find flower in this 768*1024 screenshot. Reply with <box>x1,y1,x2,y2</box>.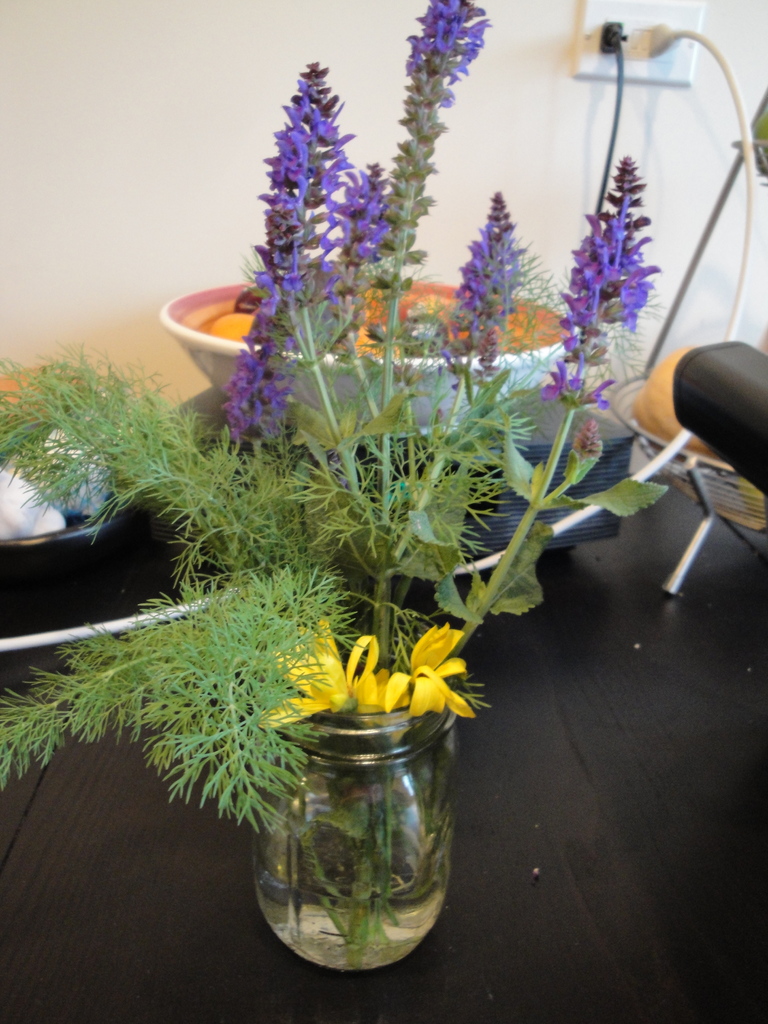
<box>261,614,408,735</box>.
